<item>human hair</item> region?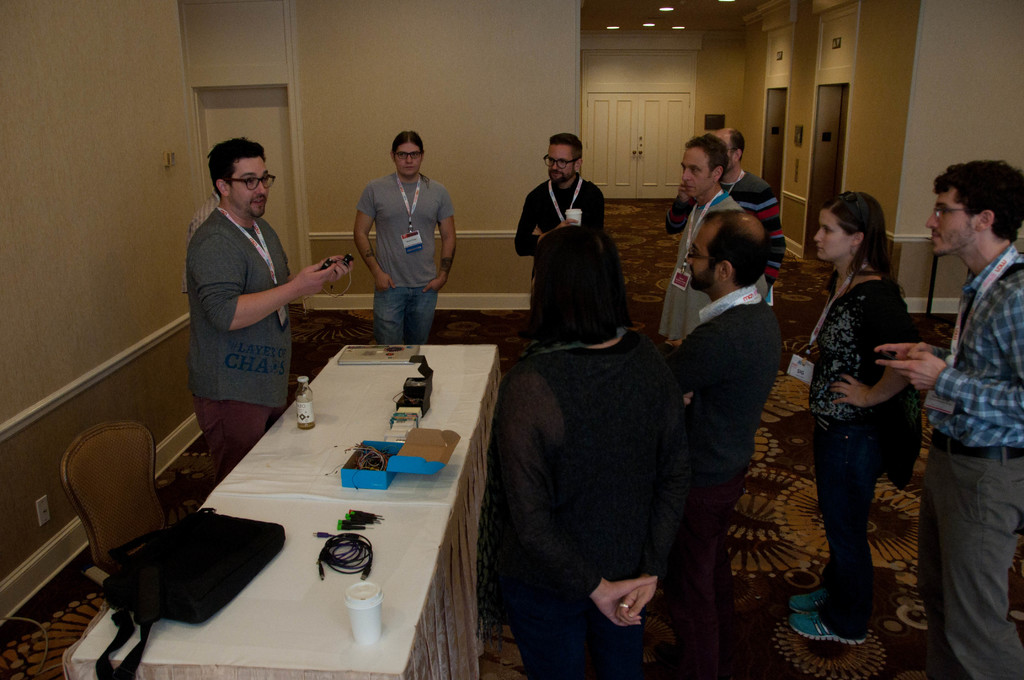
{"left": 731, "top": 131, "right": 748, "bottom": 161}
